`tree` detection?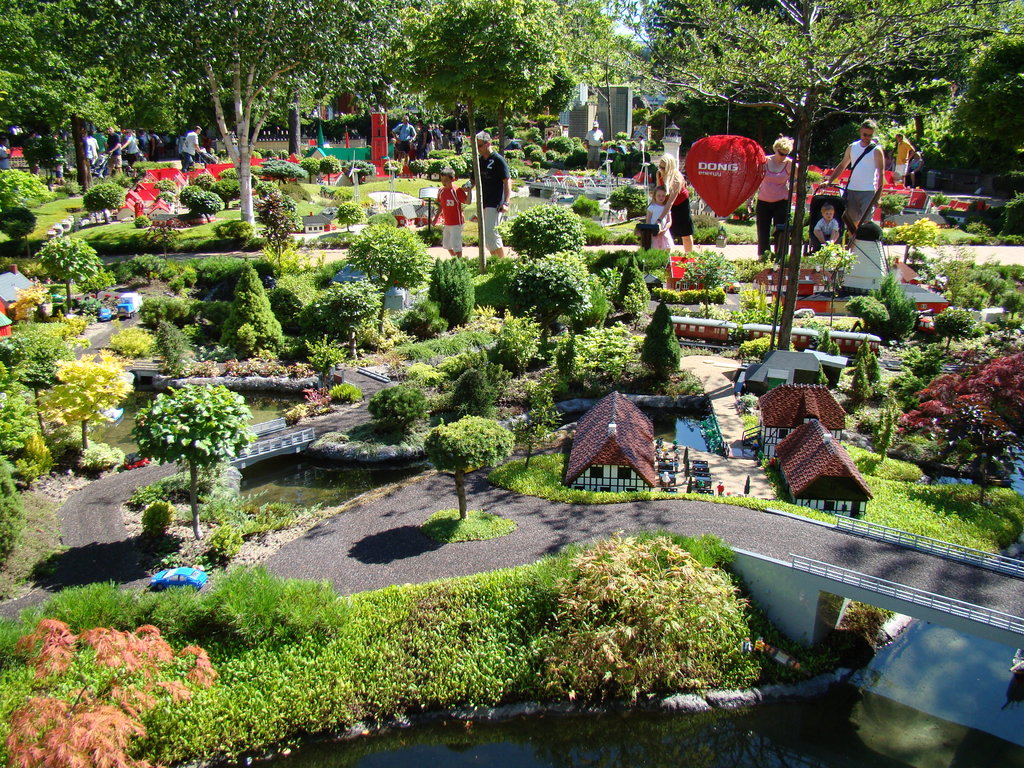
x1=341 y1=156 x2=372 y2=182
